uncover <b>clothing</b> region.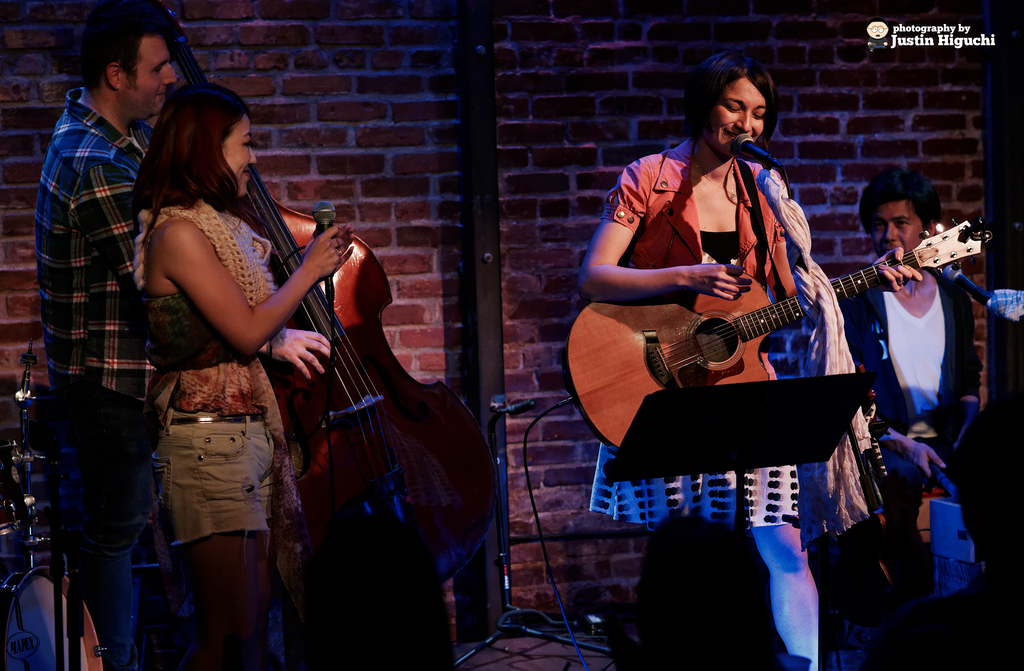
Uncovered: x1=833, y1=243, x2=1023, y2=601.
